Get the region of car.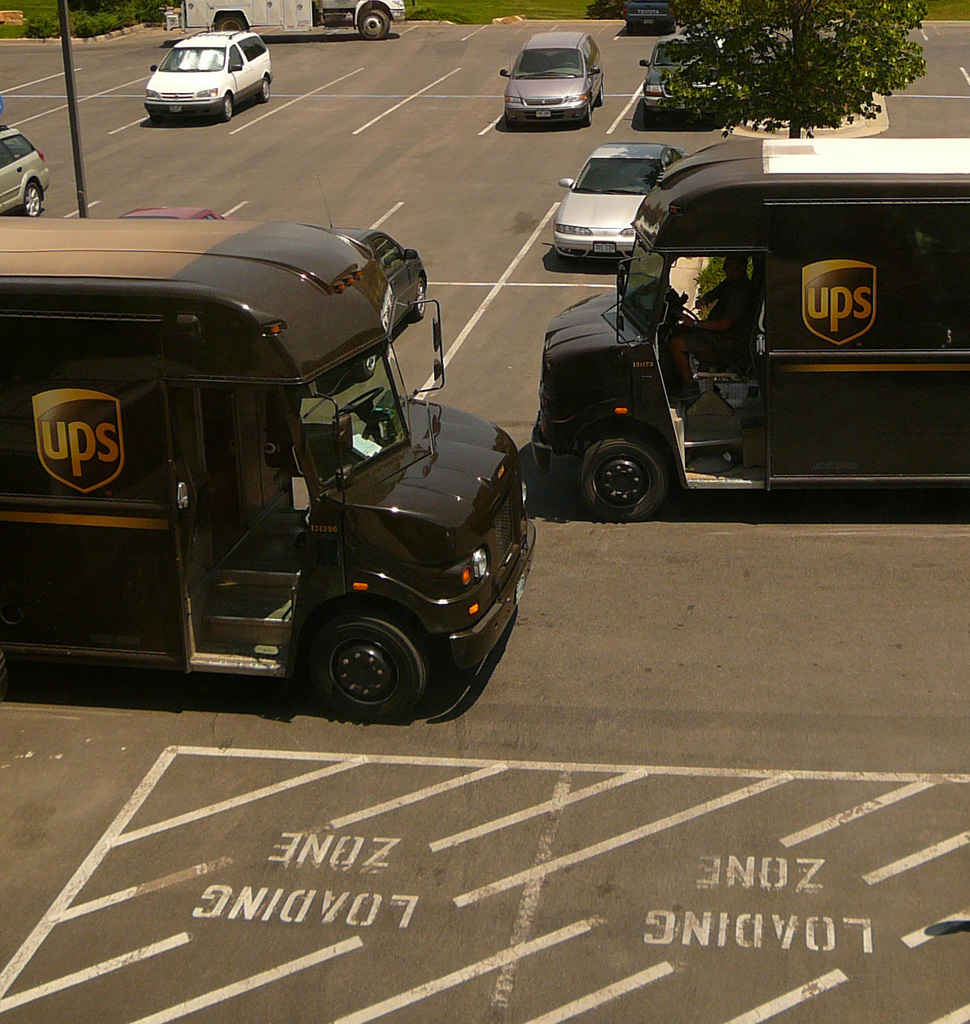
[0, 119, 54, 220].
